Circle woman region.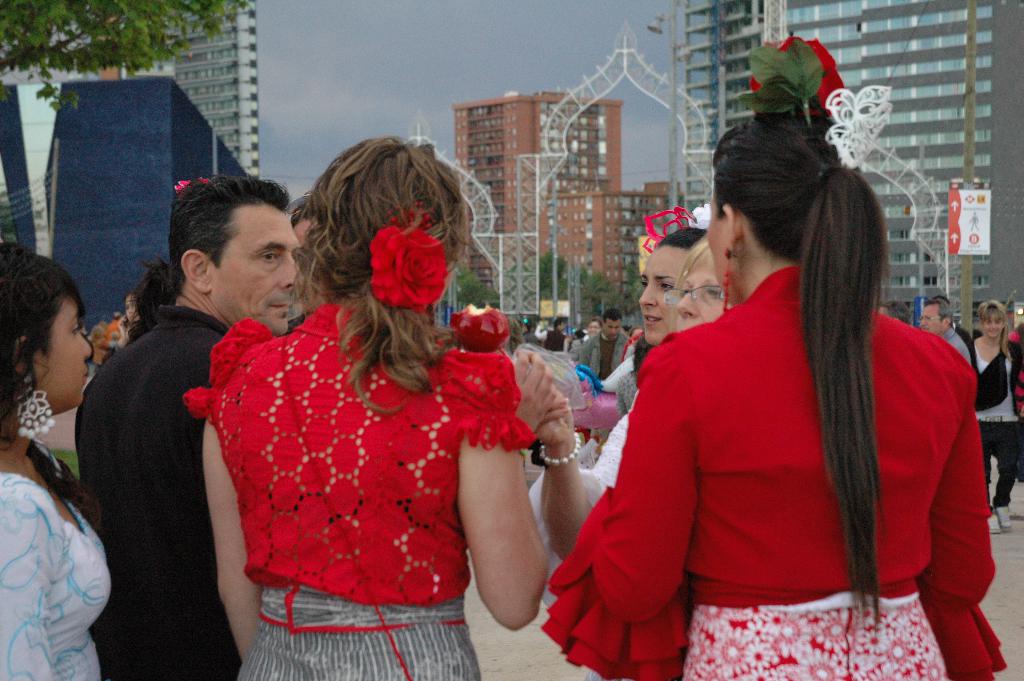
Region: {"x1": 0, "y1": 242, "x2": 120, "y2": 680}.
